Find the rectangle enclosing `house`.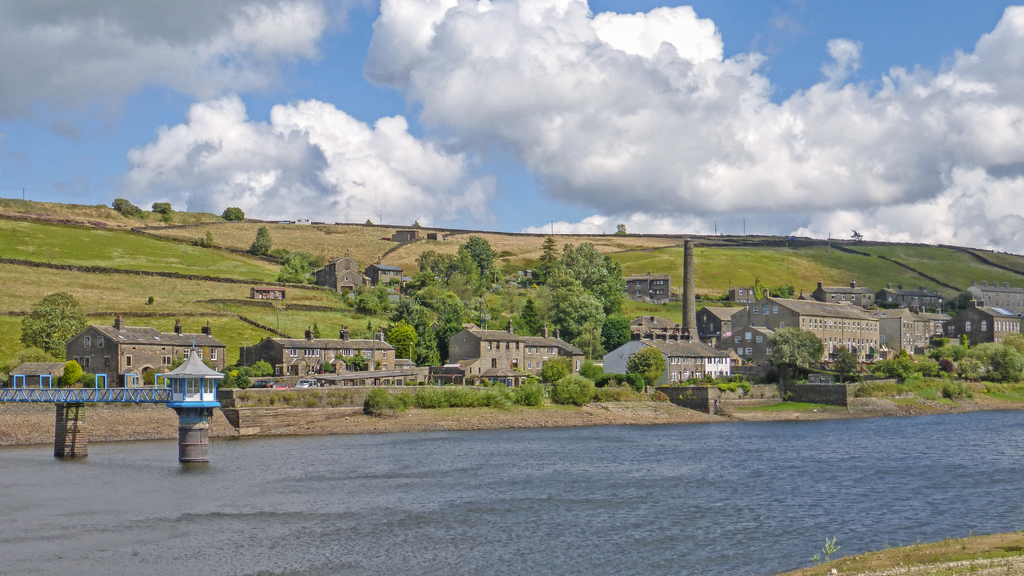
{"left": 627, "top": 280, "right": 1020, "bottom": 384}.
